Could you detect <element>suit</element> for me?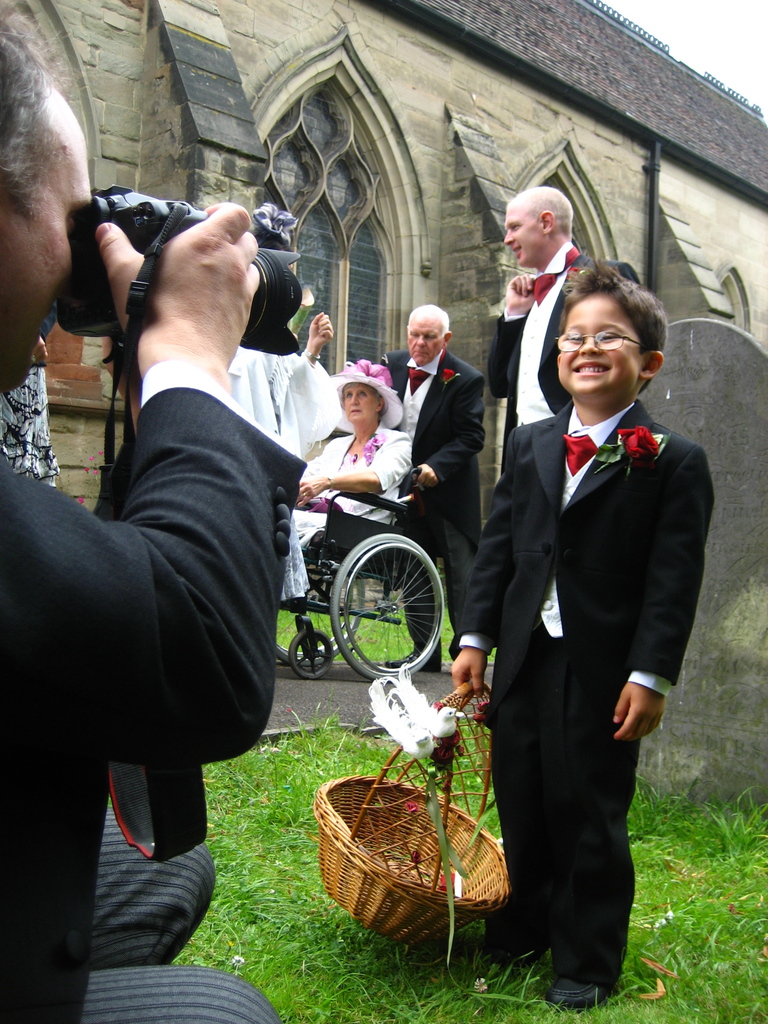
Detection result: 486:240:646:469.
